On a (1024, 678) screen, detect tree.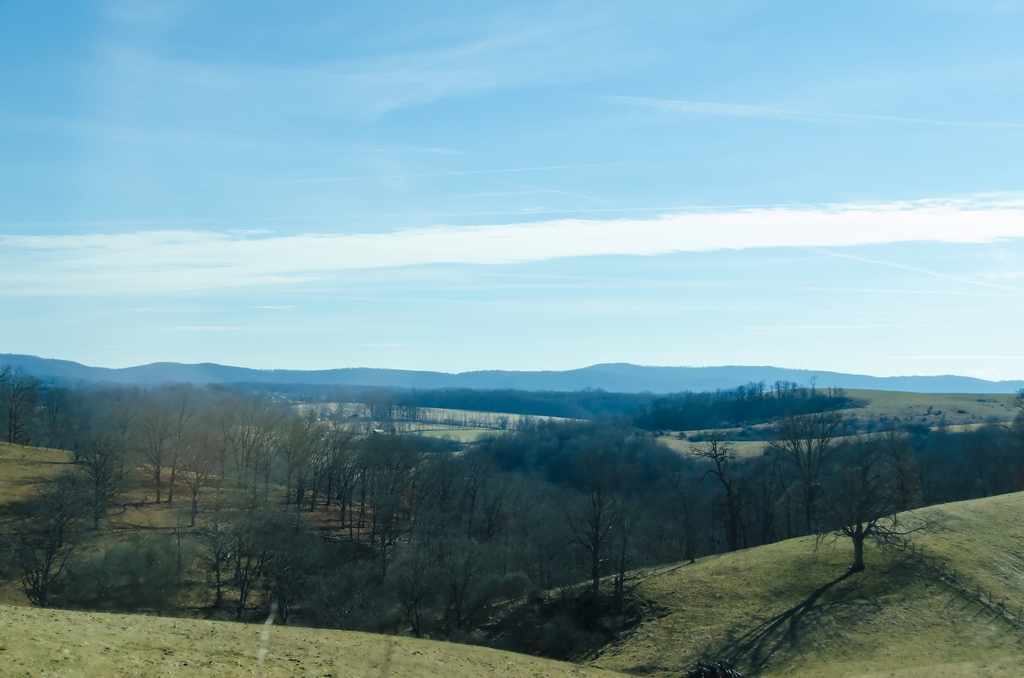
box=[776, 391, 923, 585].
